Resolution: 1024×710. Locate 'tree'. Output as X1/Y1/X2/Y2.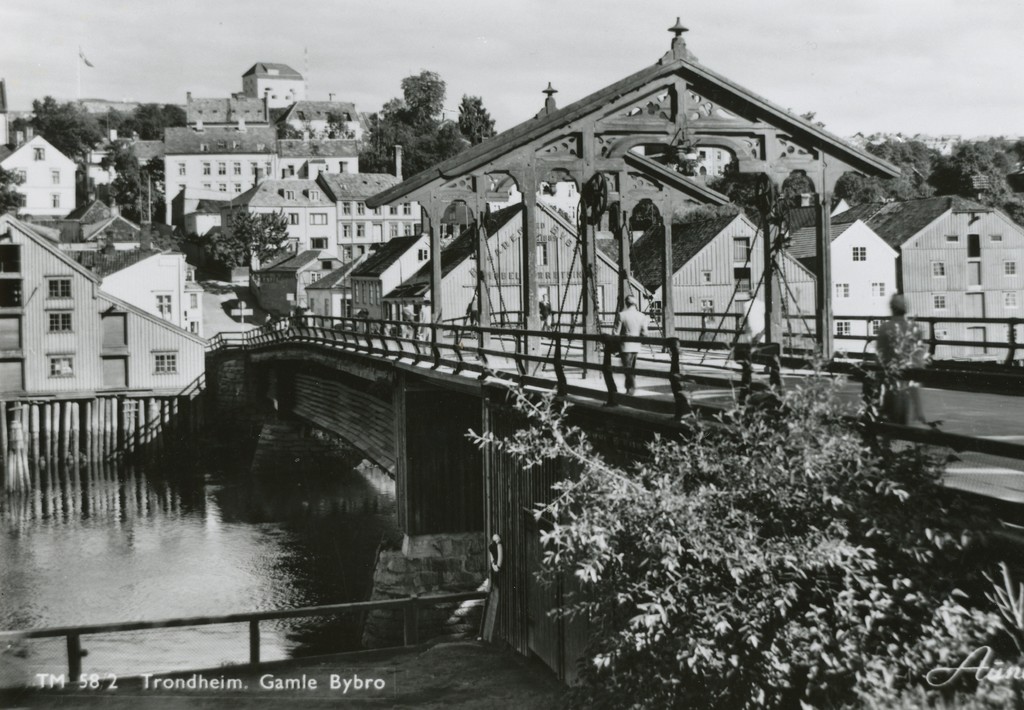
1/165/33/216.
